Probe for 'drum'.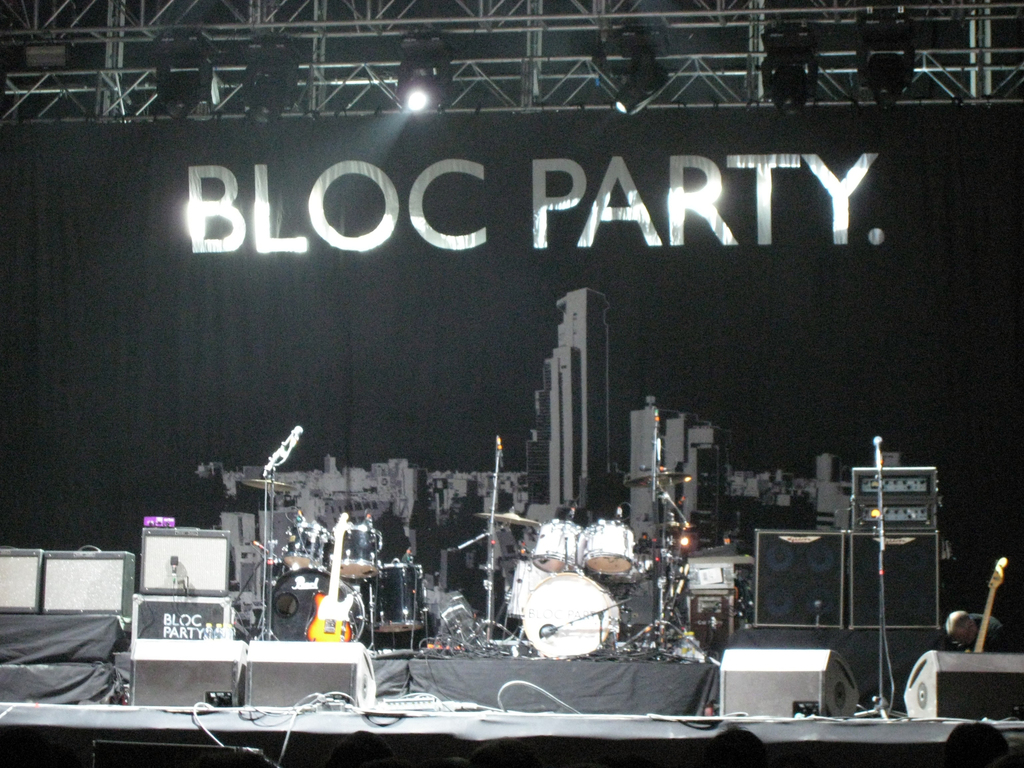
Probe result: 369:562:428:634.
